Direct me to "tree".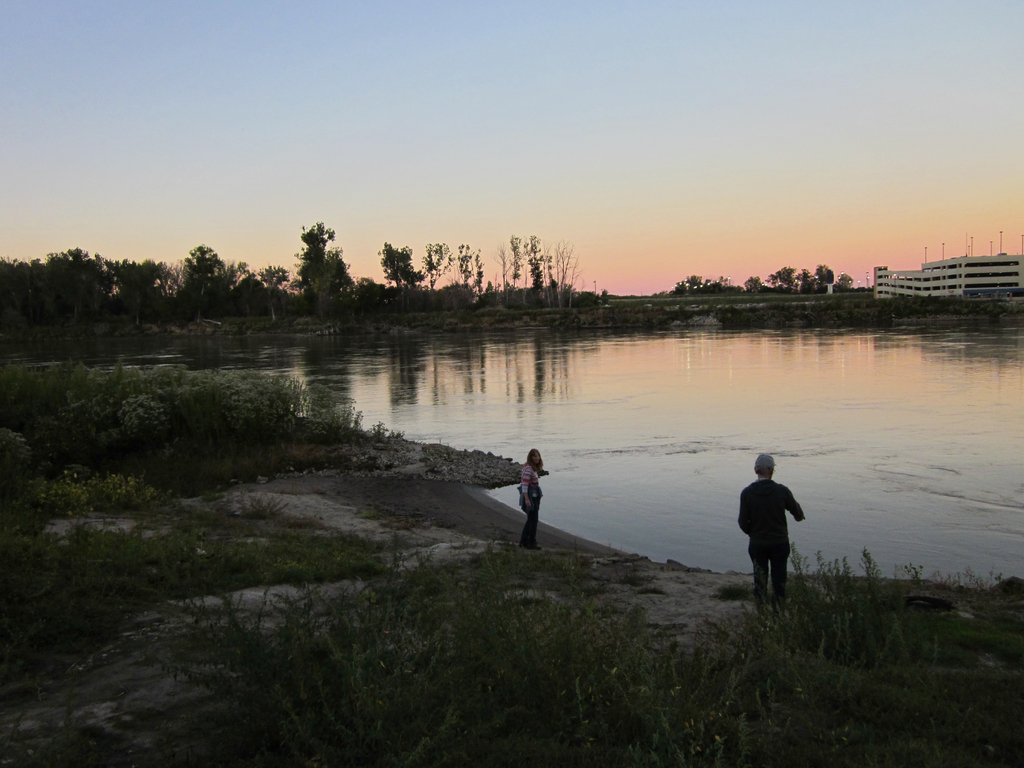
Direction: l=525, t=233, r=545, b=289.
